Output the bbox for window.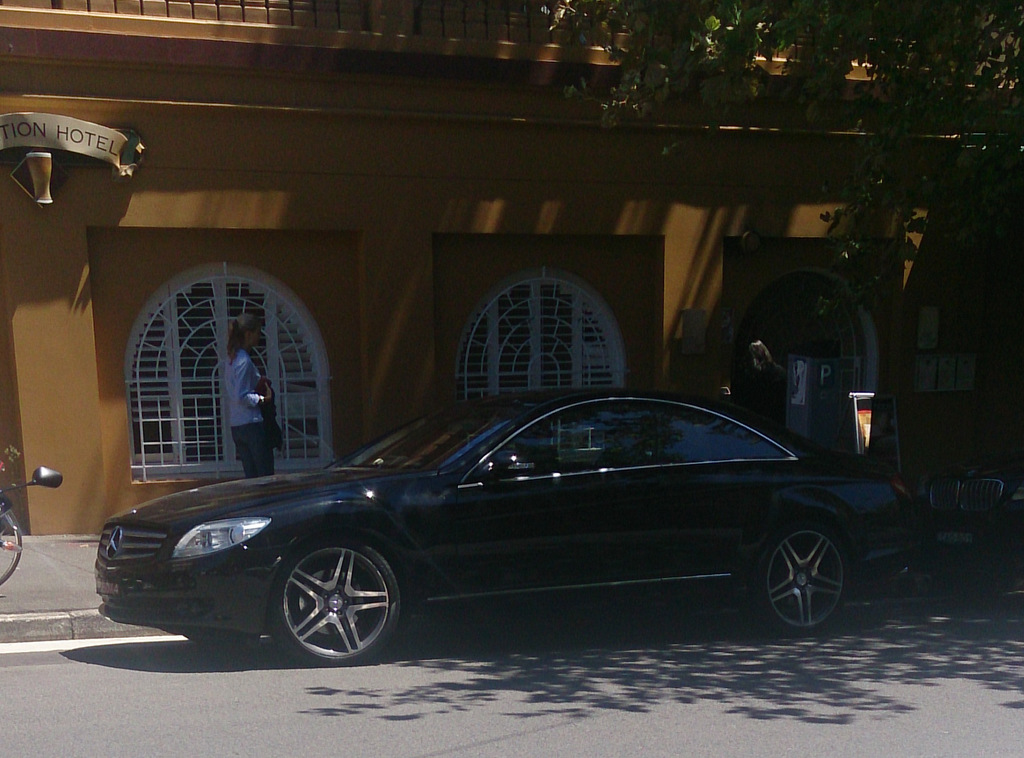
crop(122, 245, 321, 486).
